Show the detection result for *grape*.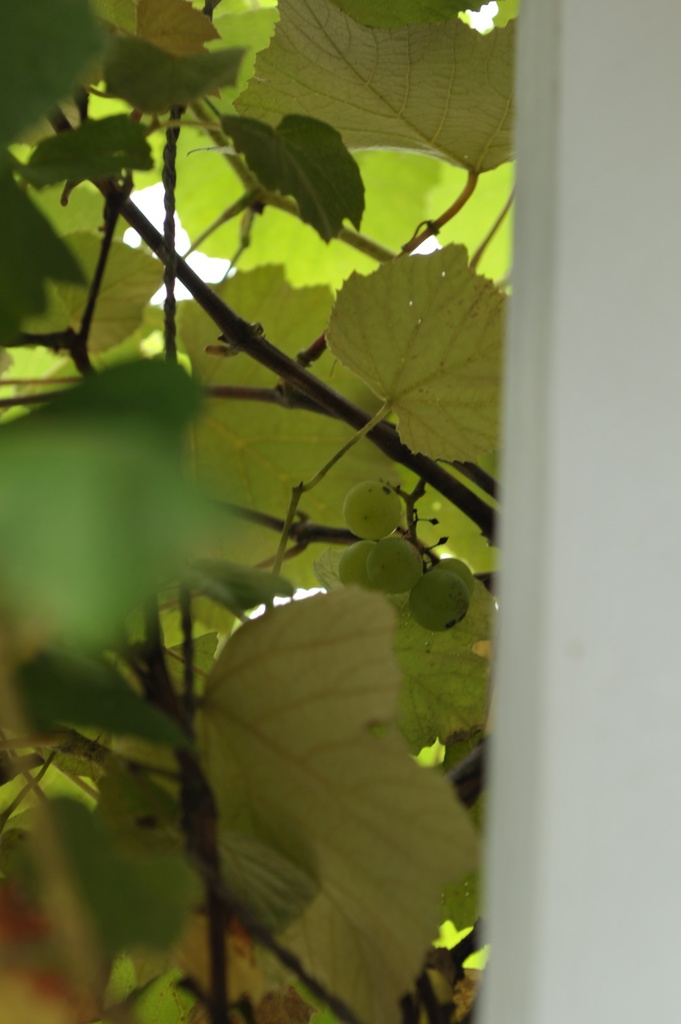
[340,481,405,540].
